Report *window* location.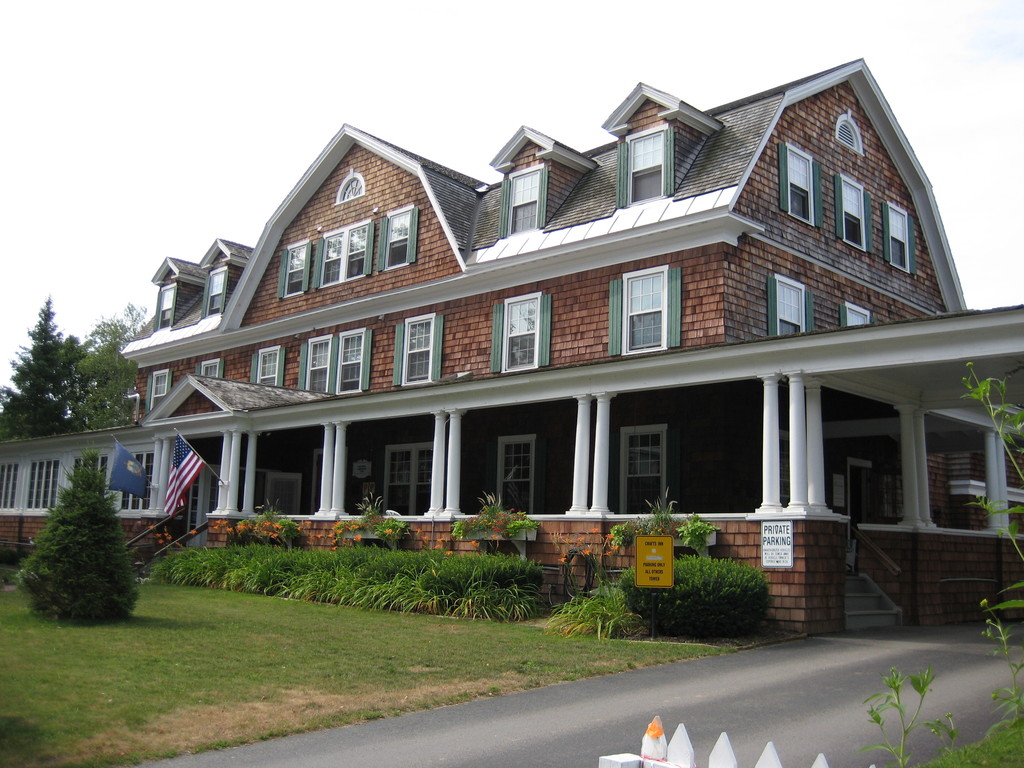
Report: detection(502, 175, 545, 233).
